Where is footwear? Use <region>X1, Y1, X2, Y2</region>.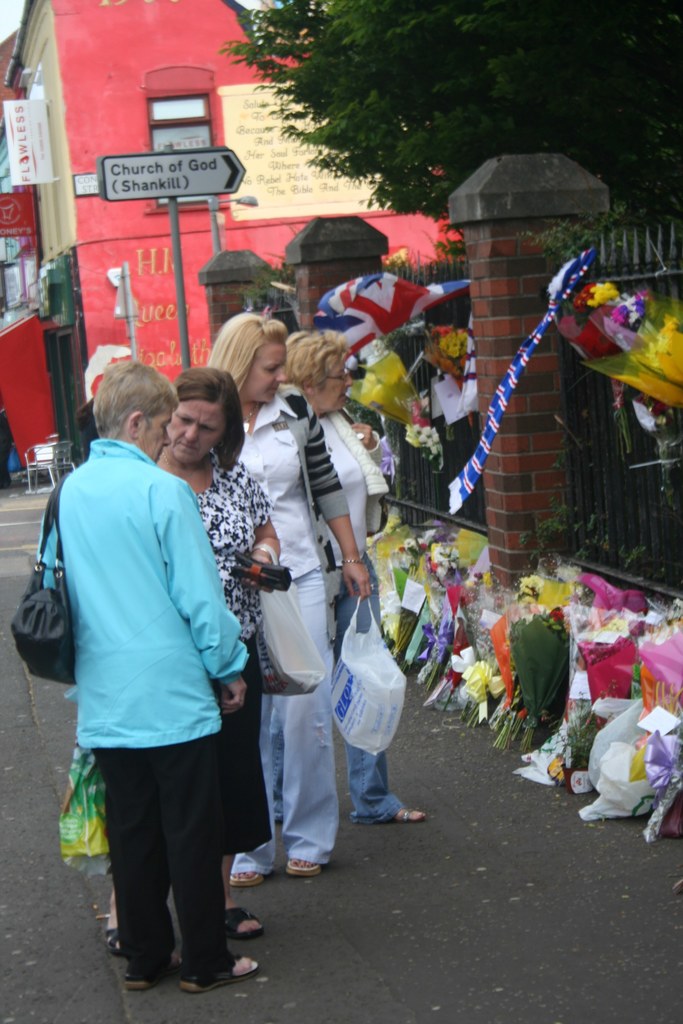
<region>98, 924, 128, 959</region>.
